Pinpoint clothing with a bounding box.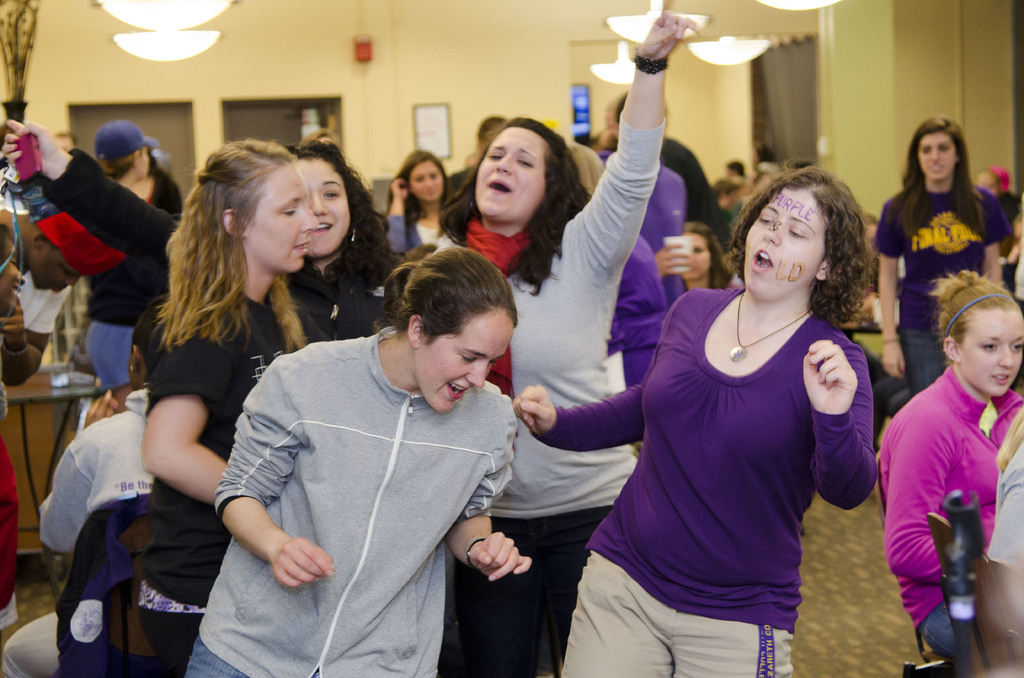
bbox(0, 385, 159, 677).
